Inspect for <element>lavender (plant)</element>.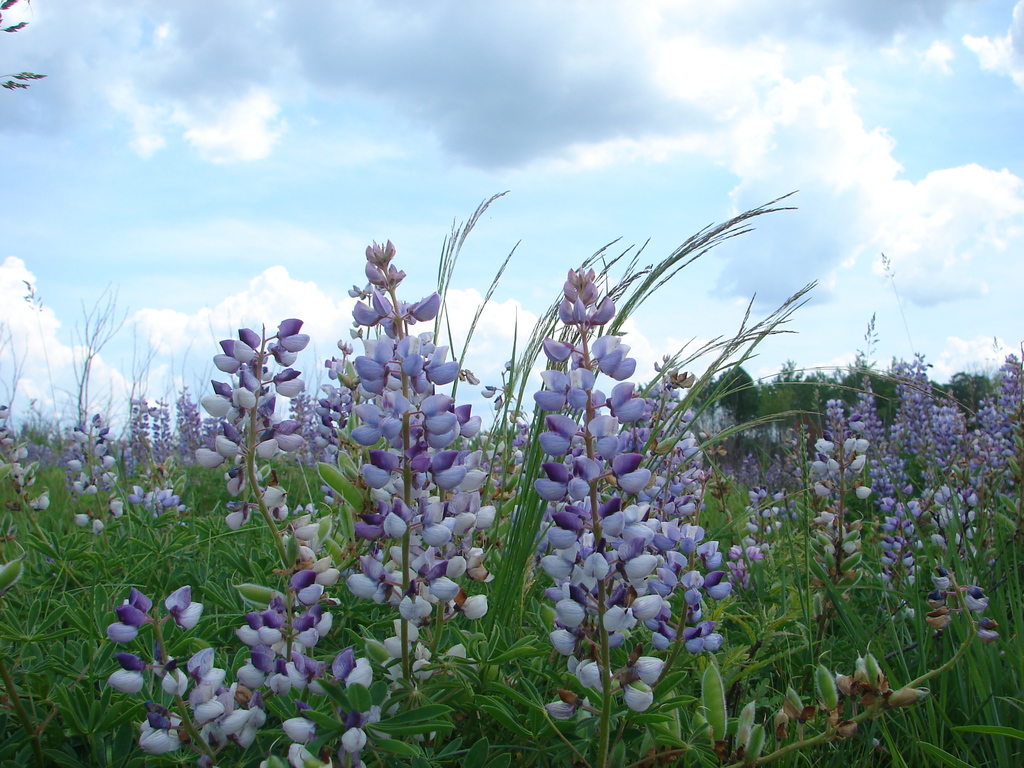
Inspection: {"left": 823, "top": 394, "right": 849, "bottom": 451}.
